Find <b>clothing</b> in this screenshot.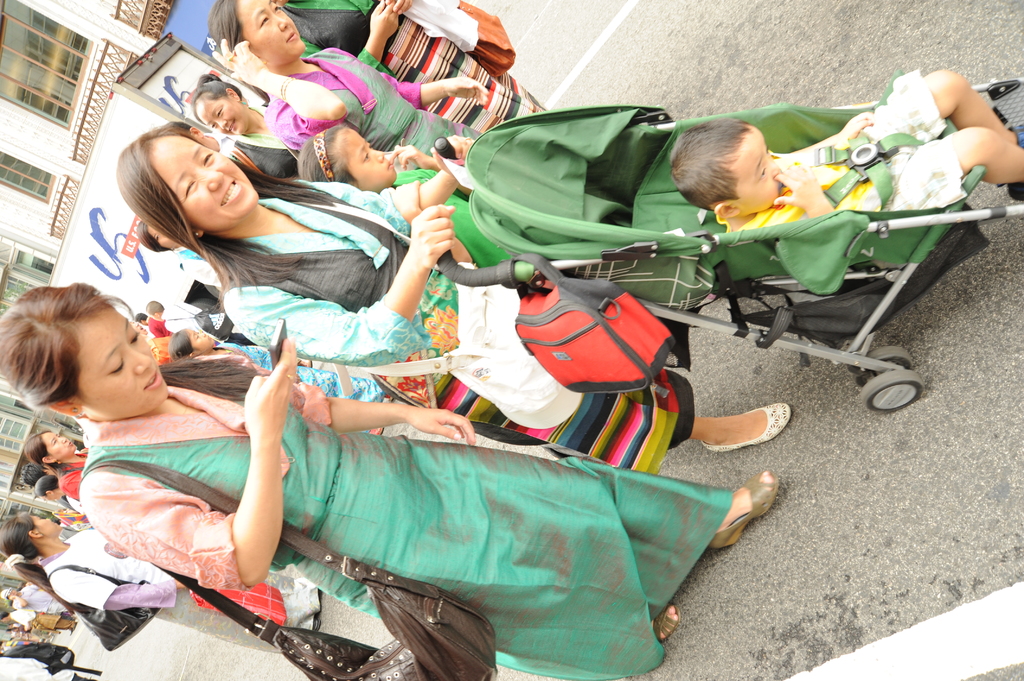
The bounding box for <b>clothing</b> is x1=270, y1=51, x2=475, y2=149.
